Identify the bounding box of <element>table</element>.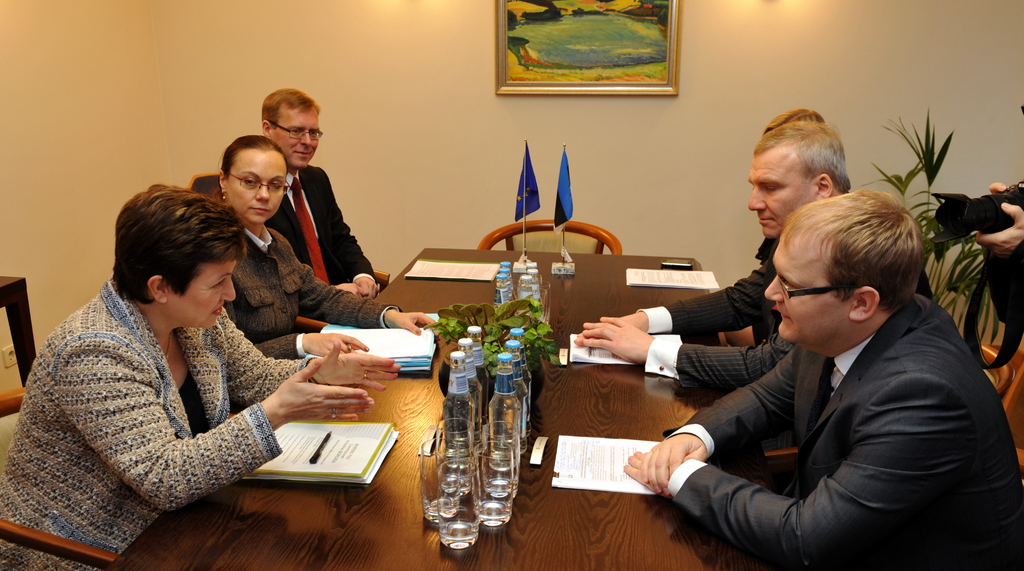
region(106, 246, 783, 570).
